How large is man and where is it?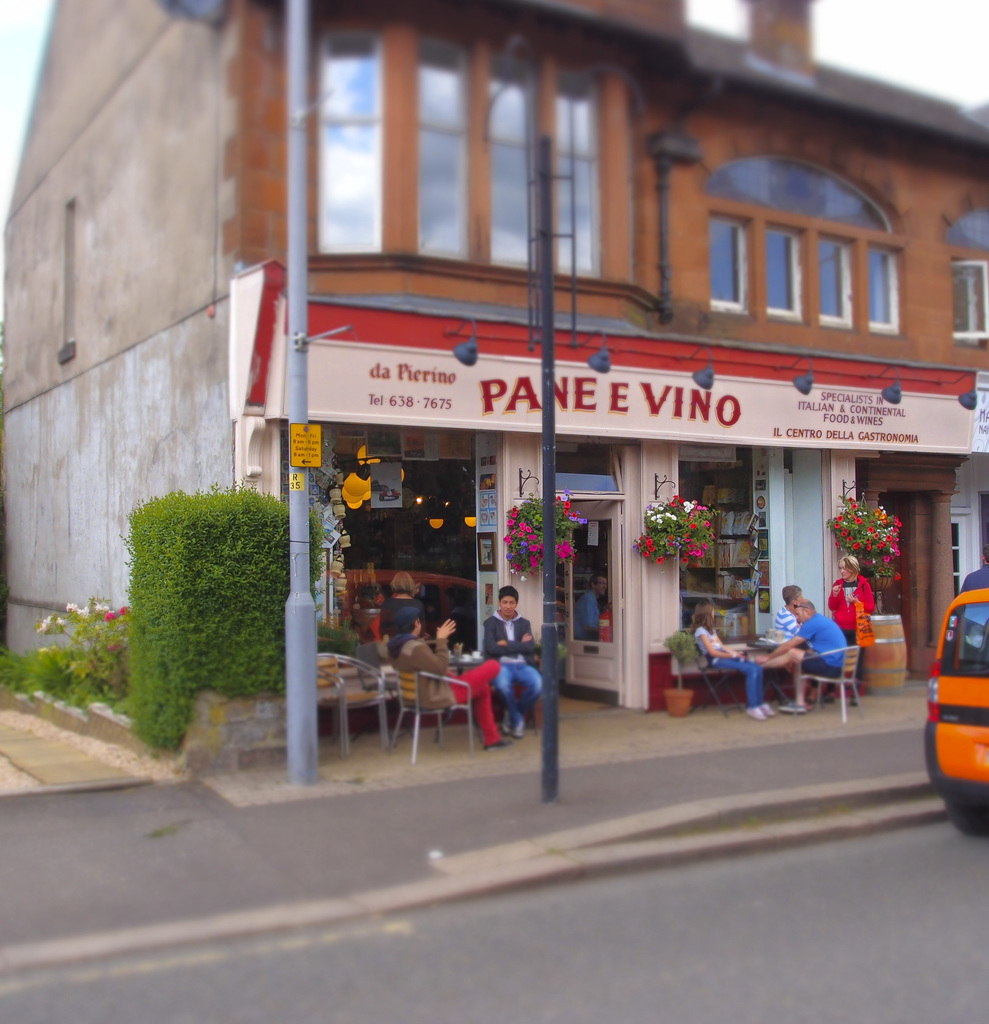
Bounding box: {"left": 756, "top": 599, "right": 847, "bottom": 709}.
